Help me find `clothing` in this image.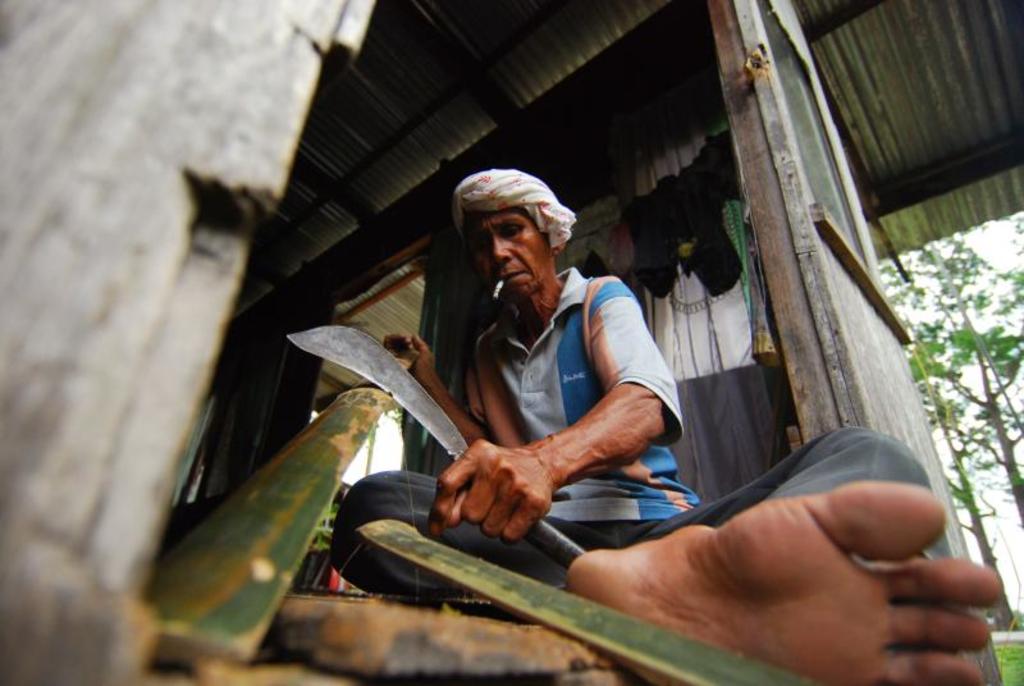
Found it: [328,267,934,613].
